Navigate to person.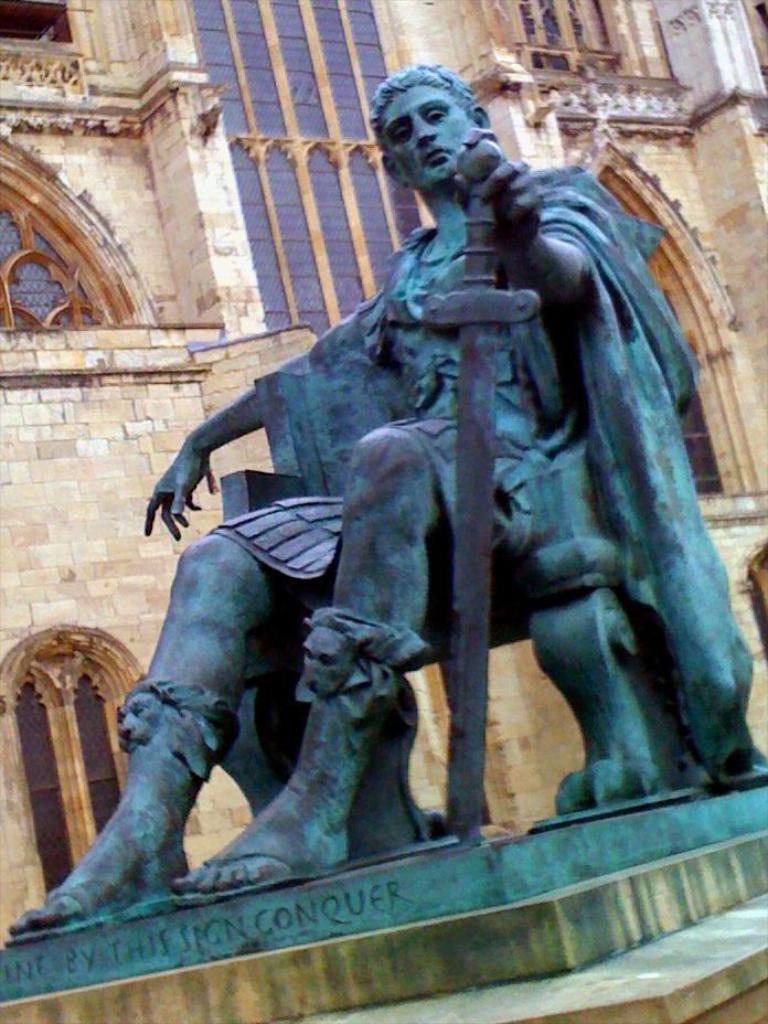
Navigation target: locate(6, 56, 767, 947).
